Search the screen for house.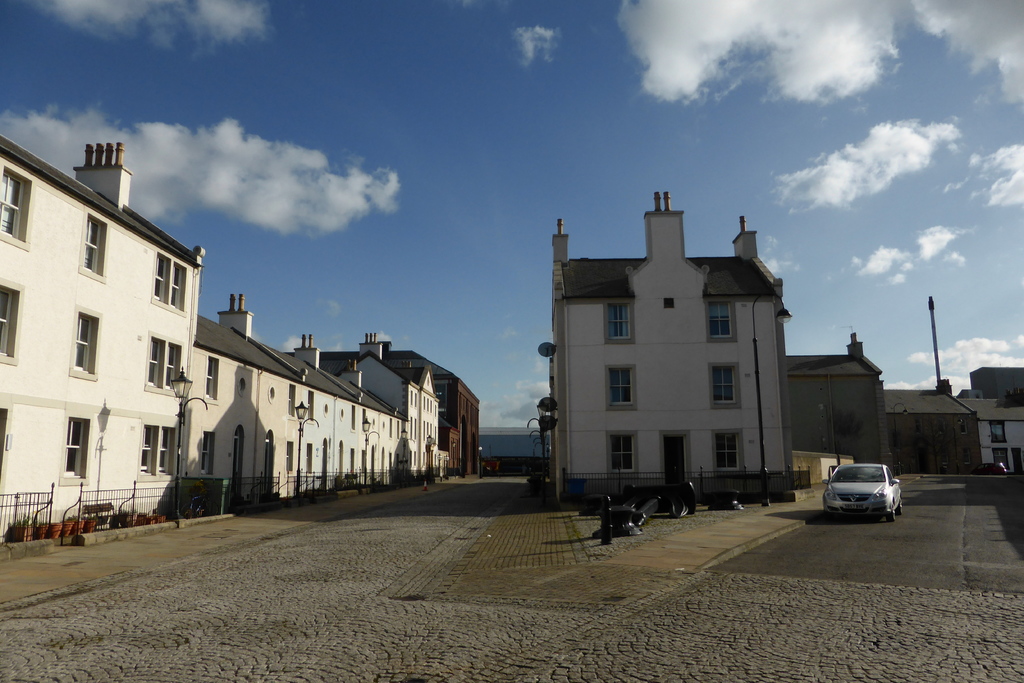
Found at <box>785,331,880,474</box>.
